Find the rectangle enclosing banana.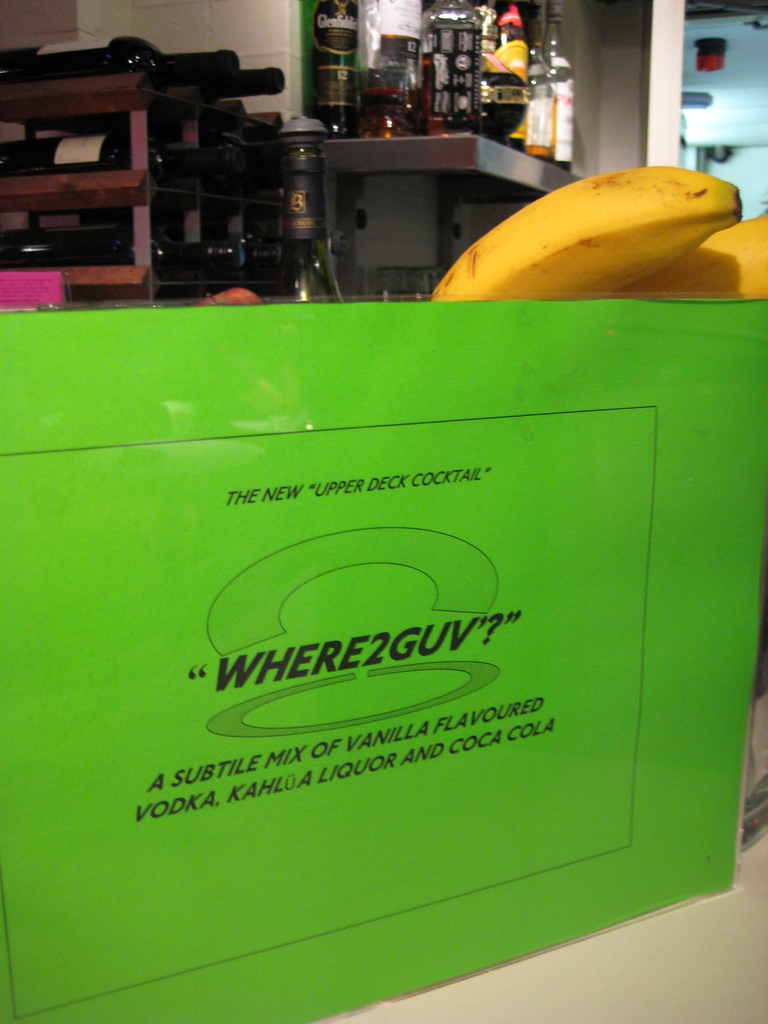
pyautogui.locateOnScreen(625, 214, 767, 293).
